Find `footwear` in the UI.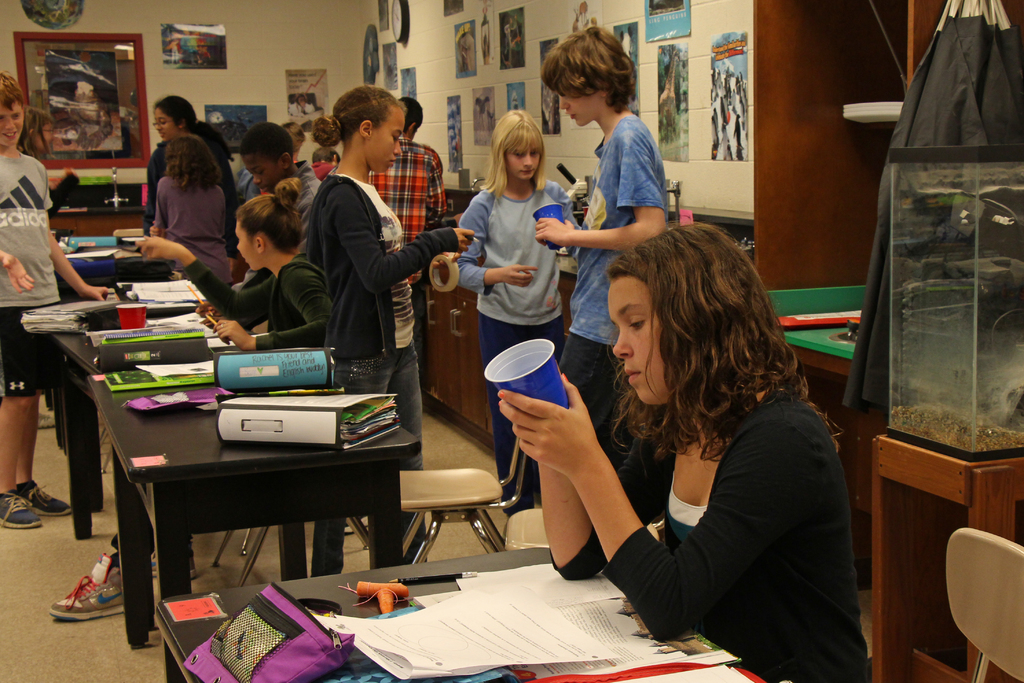
UI element at crop(17, 482, 81, 523).
